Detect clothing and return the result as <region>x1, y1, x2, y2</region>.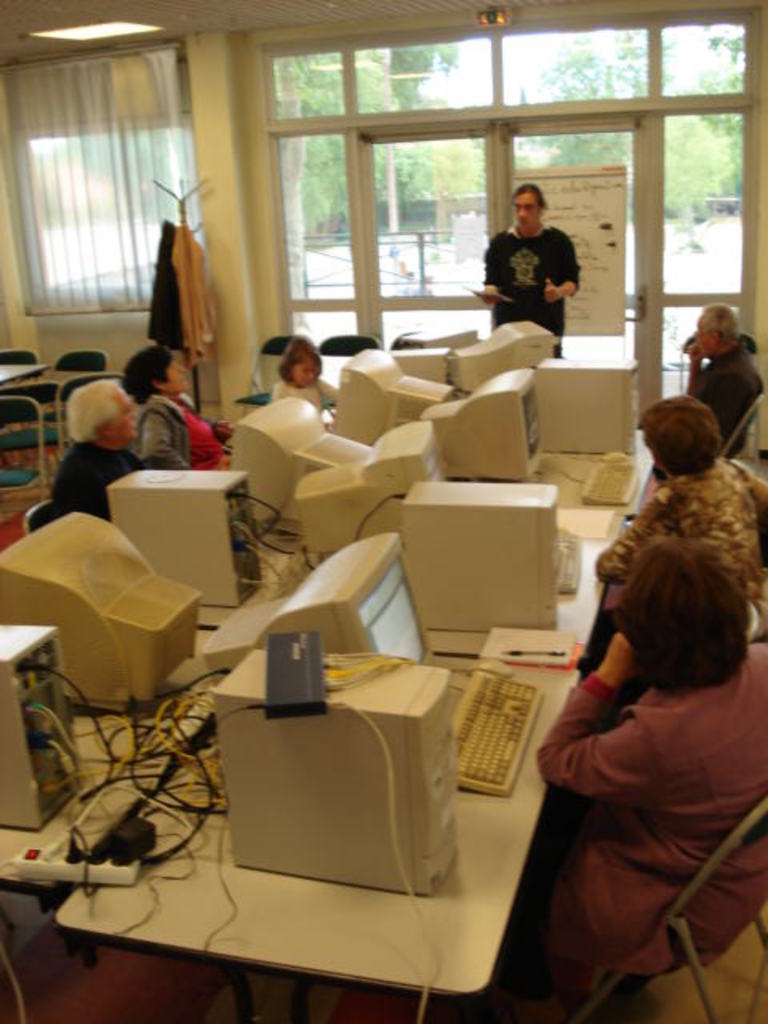
<region>688, 341, 766, 456</region>.
